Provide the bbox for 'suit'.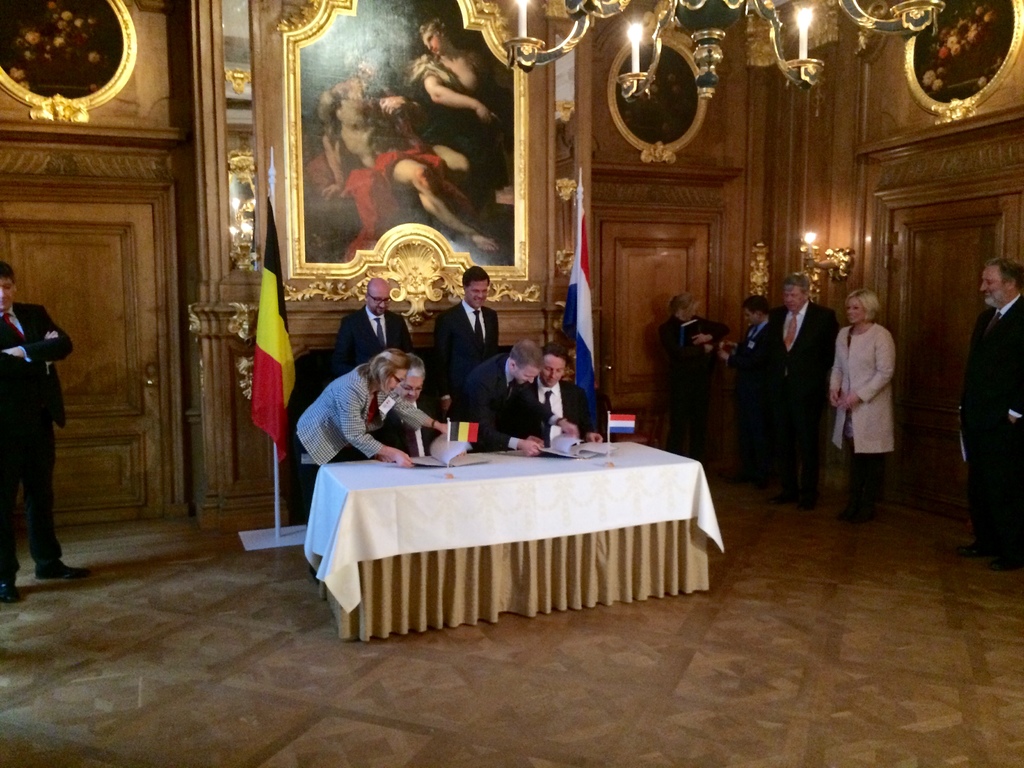
(445, 353, 561, 447).
